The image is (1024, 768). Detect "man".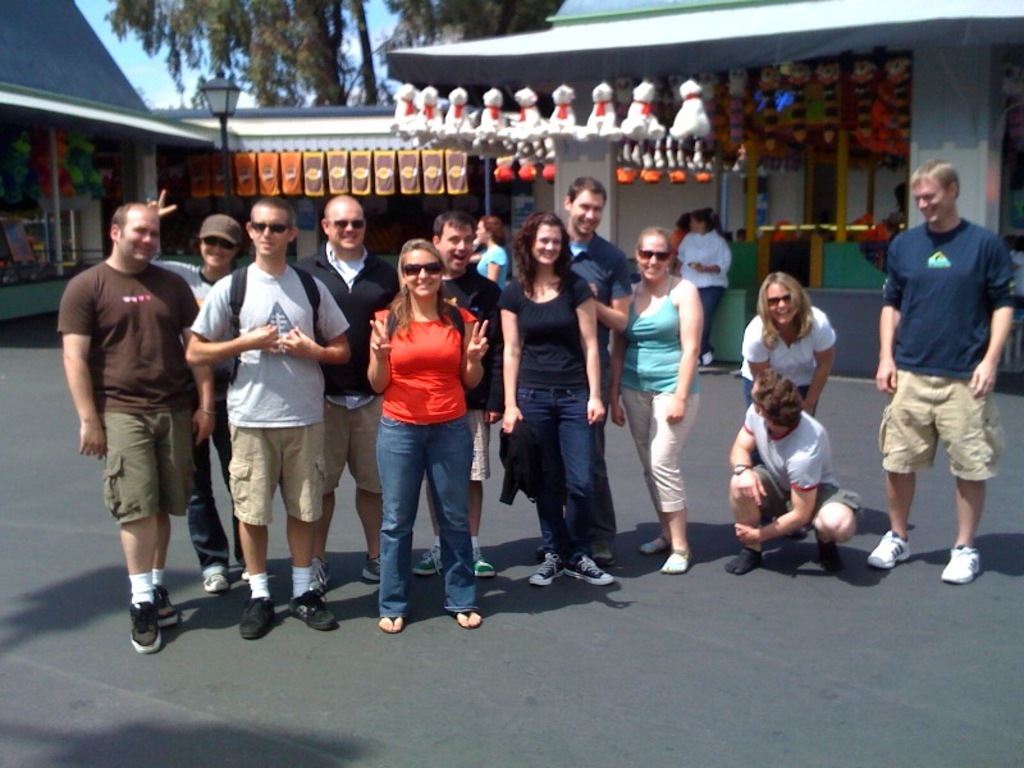
Detection: left=559, top=170, right=632, bottom=567.
